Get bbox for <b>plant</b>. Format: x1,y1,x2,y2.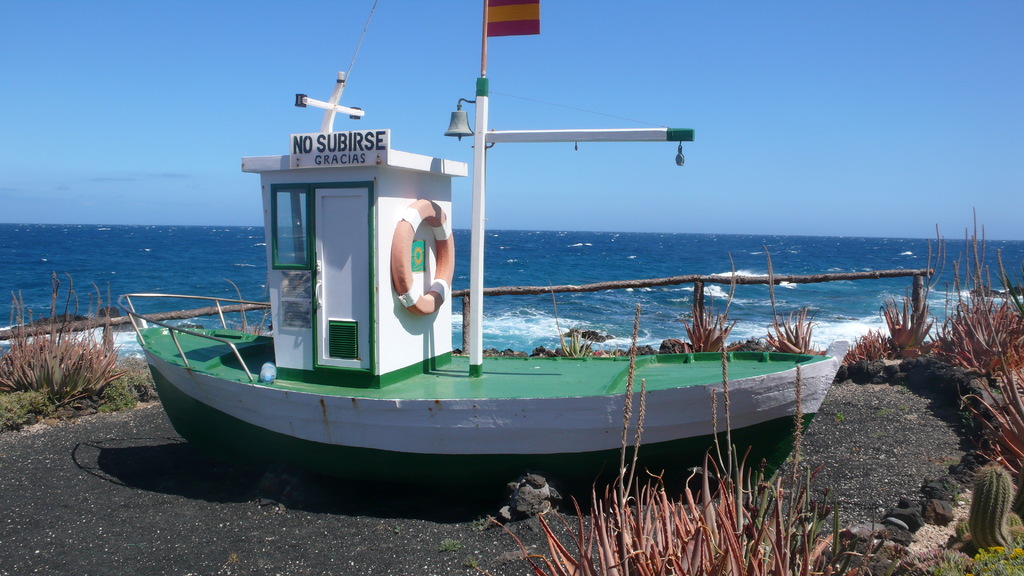
828,504,885,575.
